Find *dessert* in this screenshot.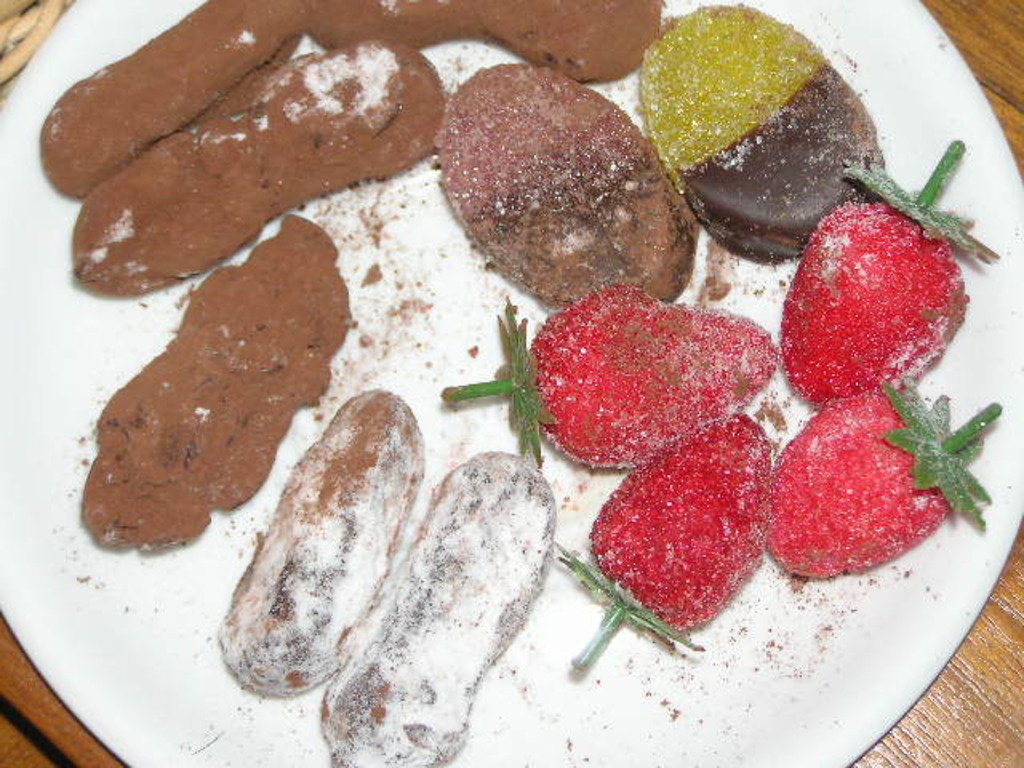
The bounding box for *dessert* is <box>218,389,429,699</box>.
